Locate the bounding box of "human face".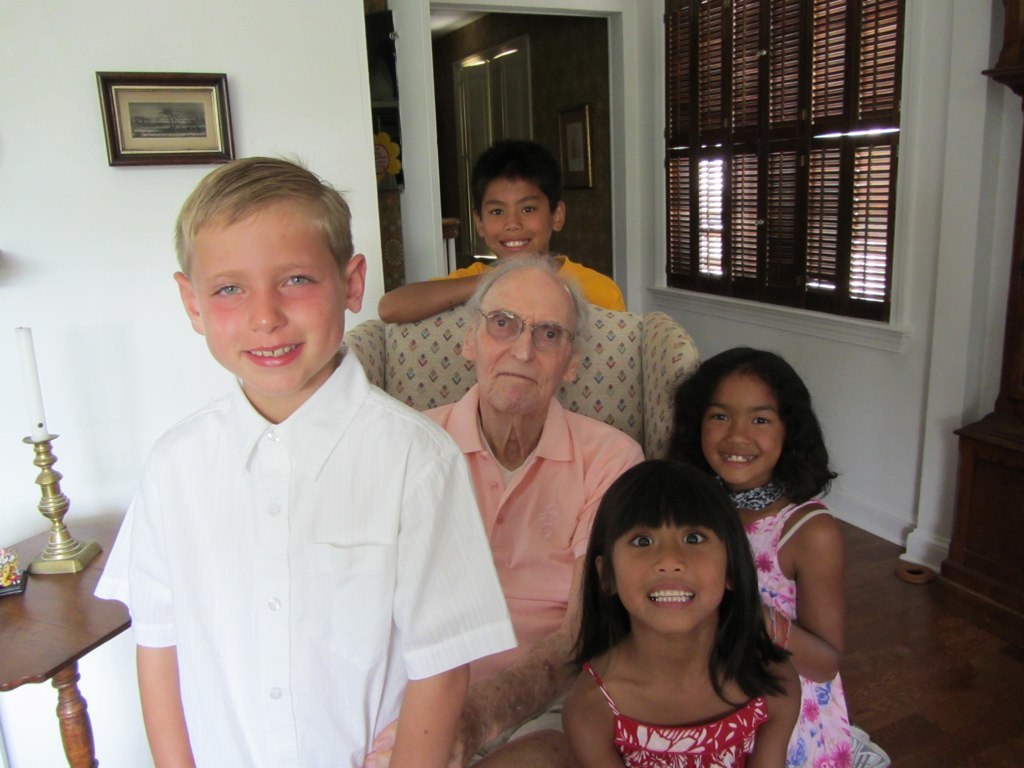
Bounding box: 484 181 555 255.
